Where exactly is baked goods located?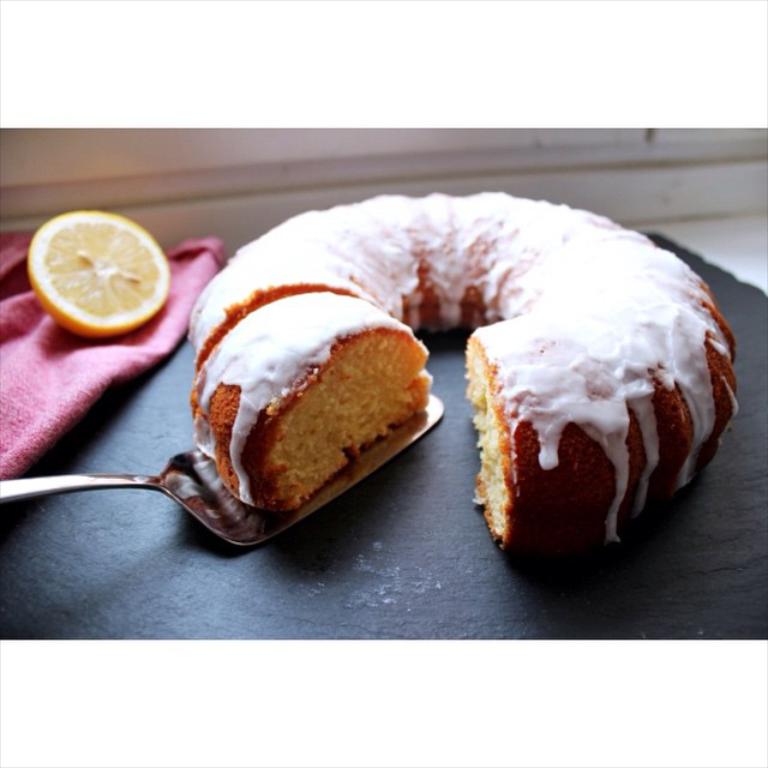
Its bounding box is Rect(181, 187, 739, 554).
